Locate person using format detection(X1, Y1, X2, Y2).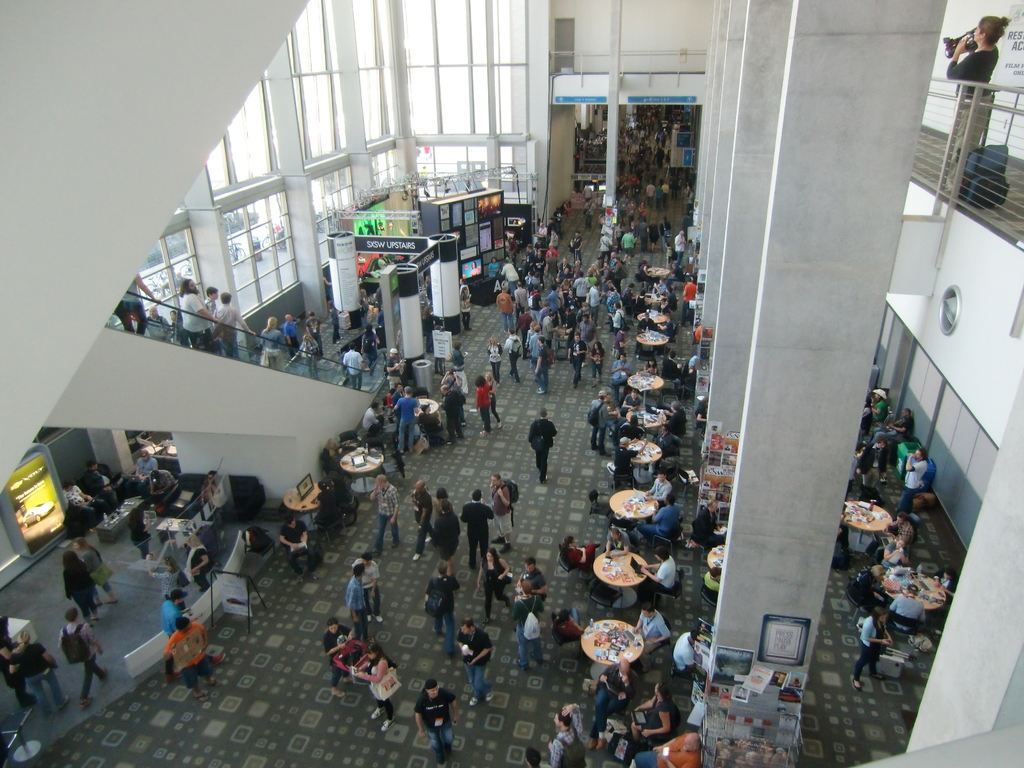
detection(360, 321, 383, 363).
